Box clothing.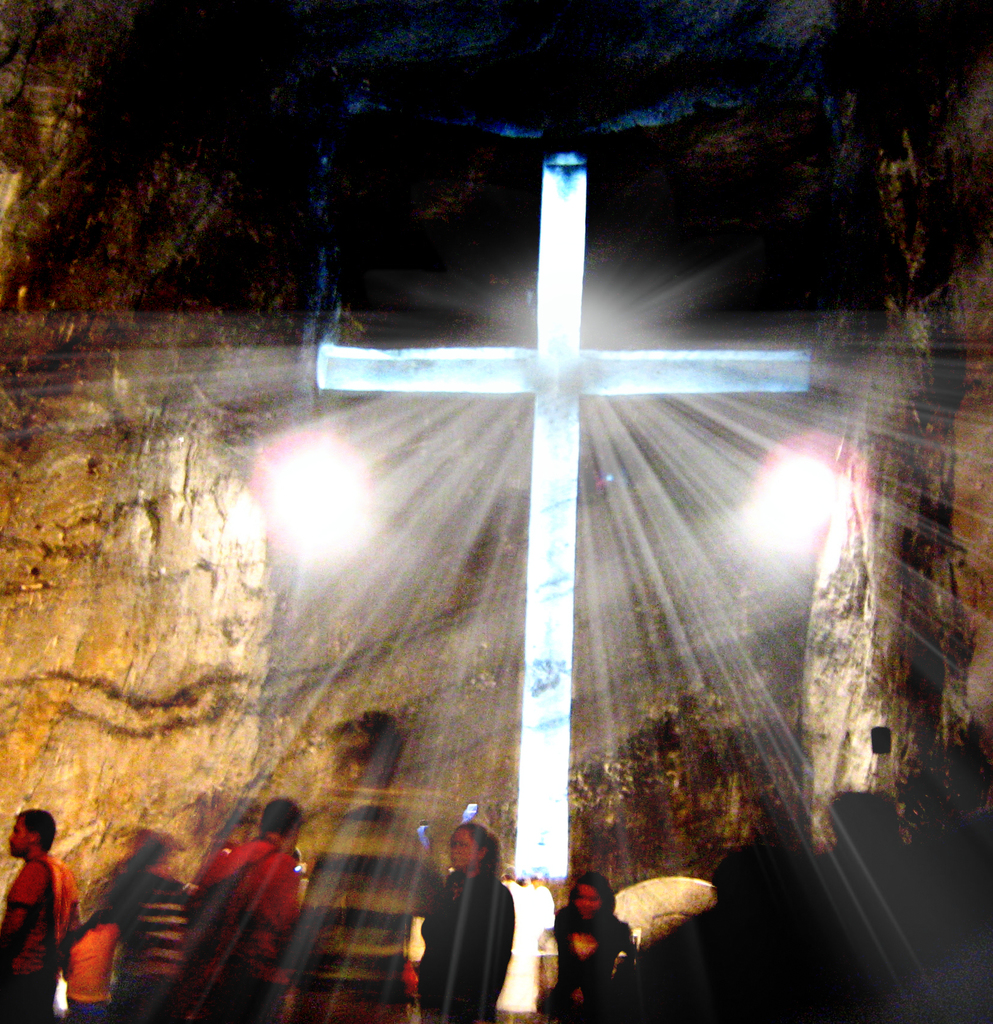
[522,881,557,932].
